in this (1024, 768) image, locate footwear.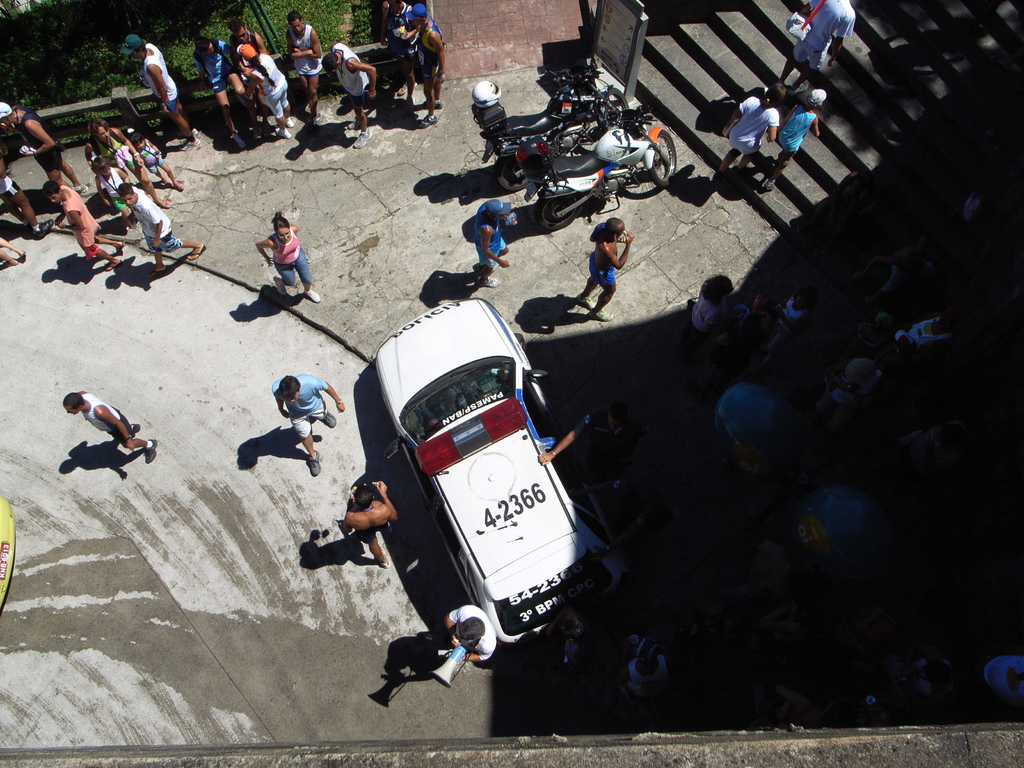
Bounding box: box=[341, 107, 362, 124].
